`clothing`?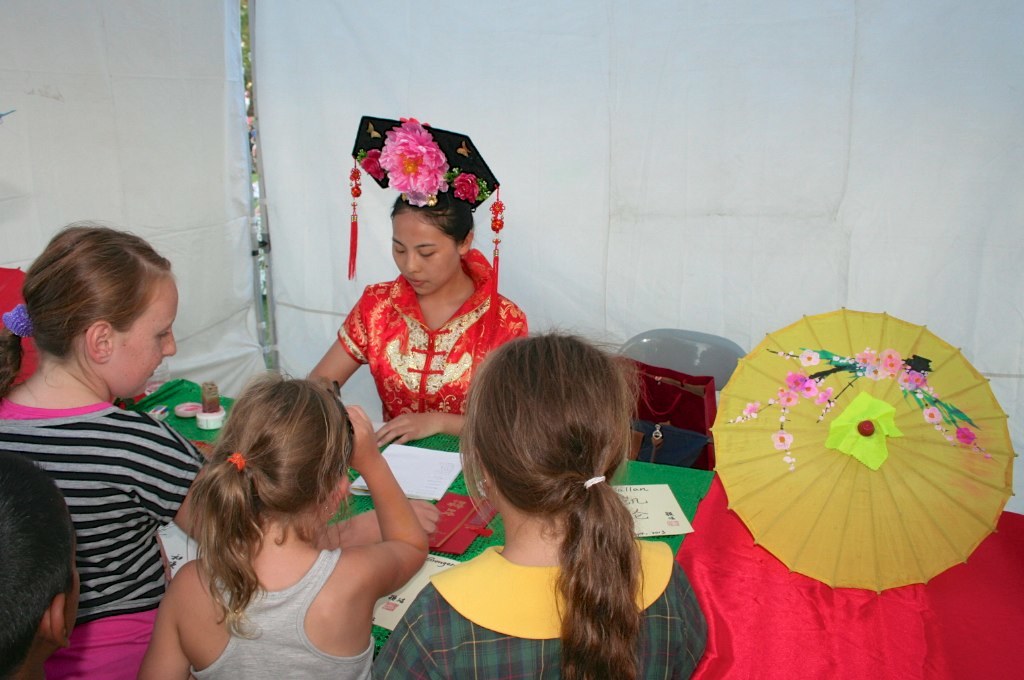
[193,551,396,679]
